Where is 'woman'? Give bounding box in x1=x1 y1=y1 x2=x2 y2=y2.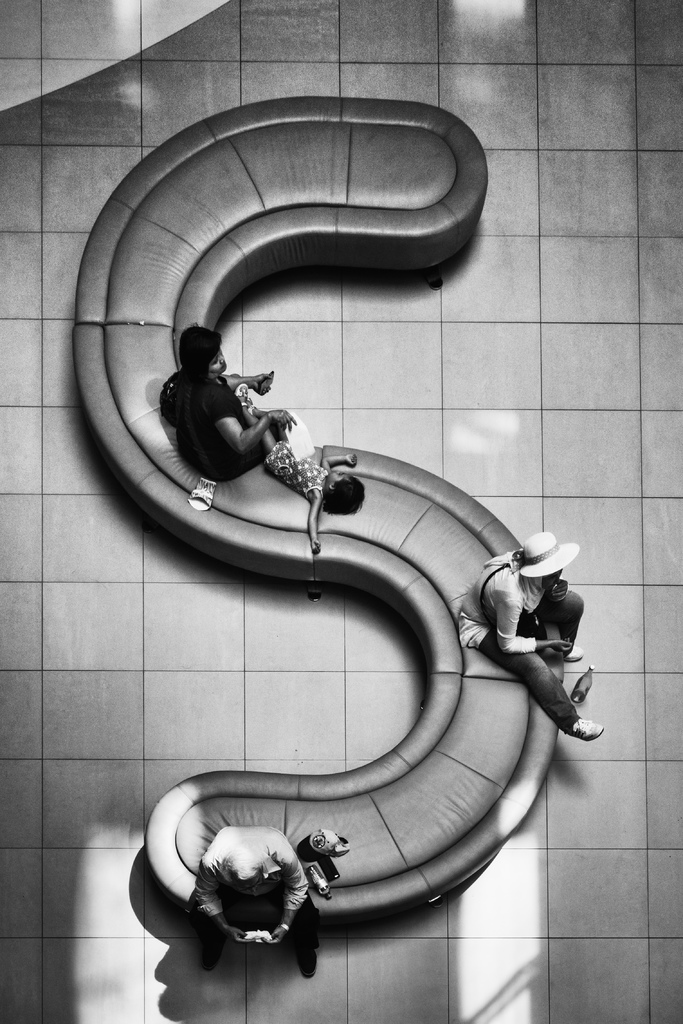
x1=155 y1=314 x2=290 y2=492.
